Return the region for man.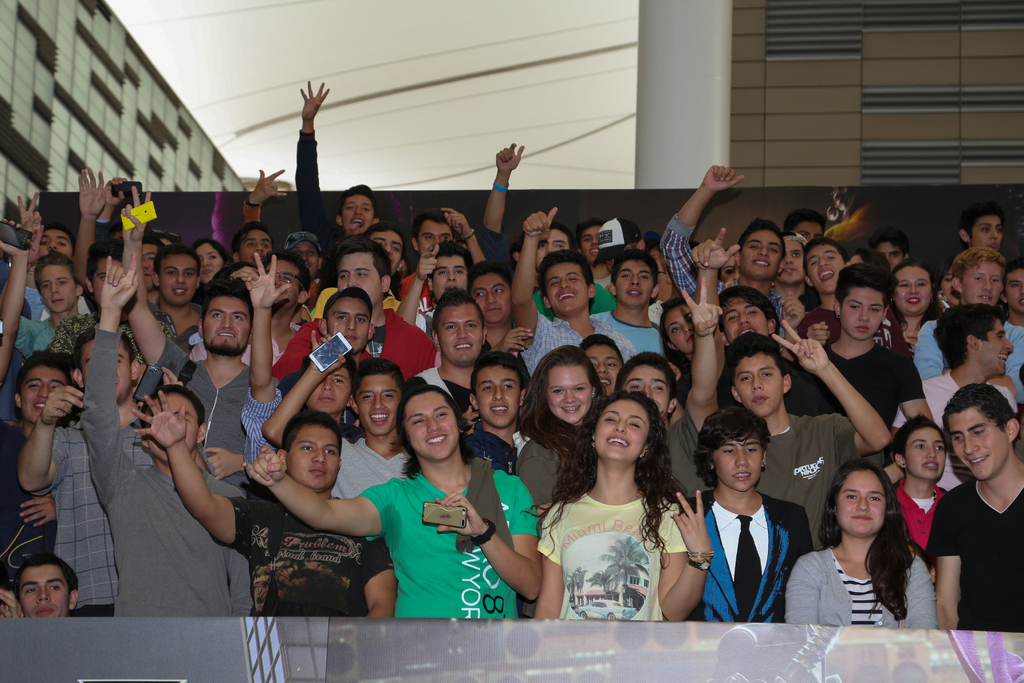
{"x1": 893, "y1": 303, "x2": 1023, "y2": 491}.
